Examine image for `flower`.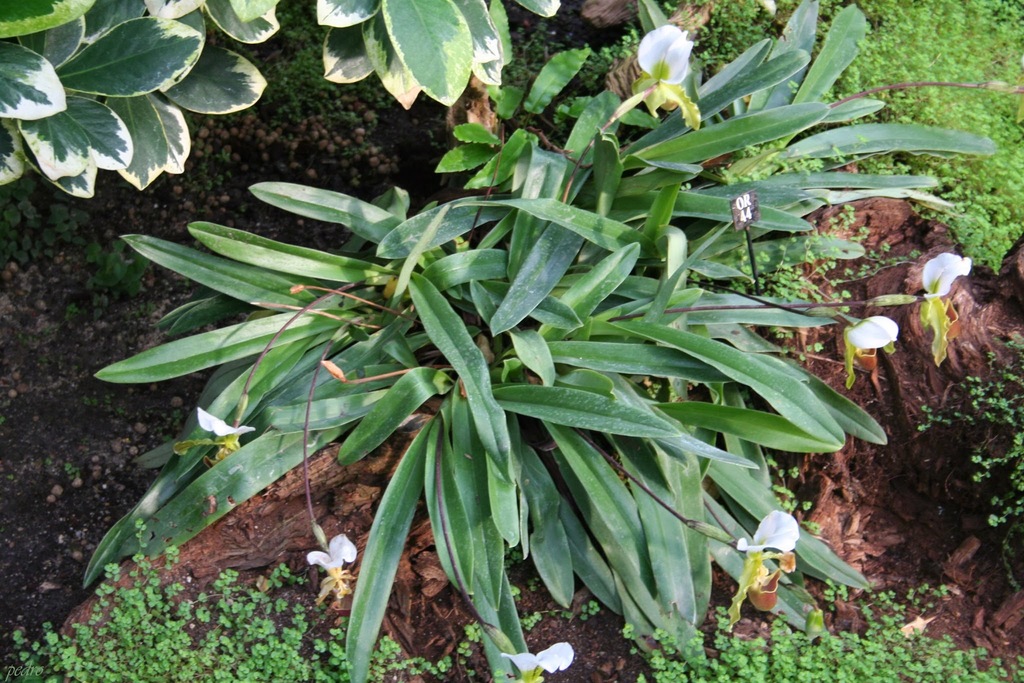
Examination result: BBox(636, 10, 713, 104).
